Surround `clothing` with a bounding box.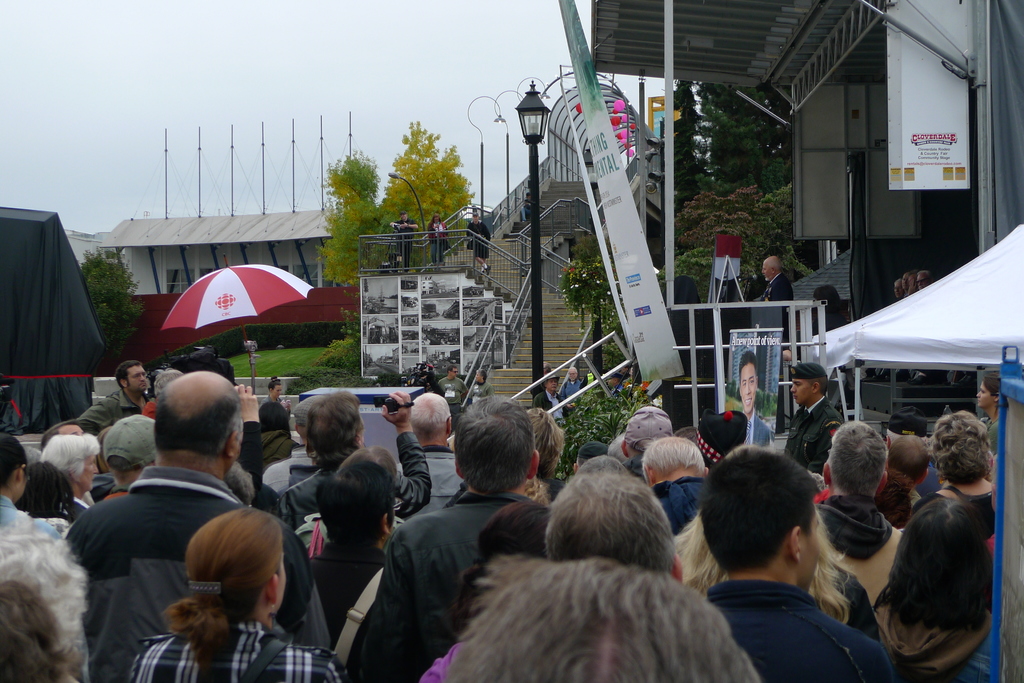
select_region(72, 380, 141, 441).
